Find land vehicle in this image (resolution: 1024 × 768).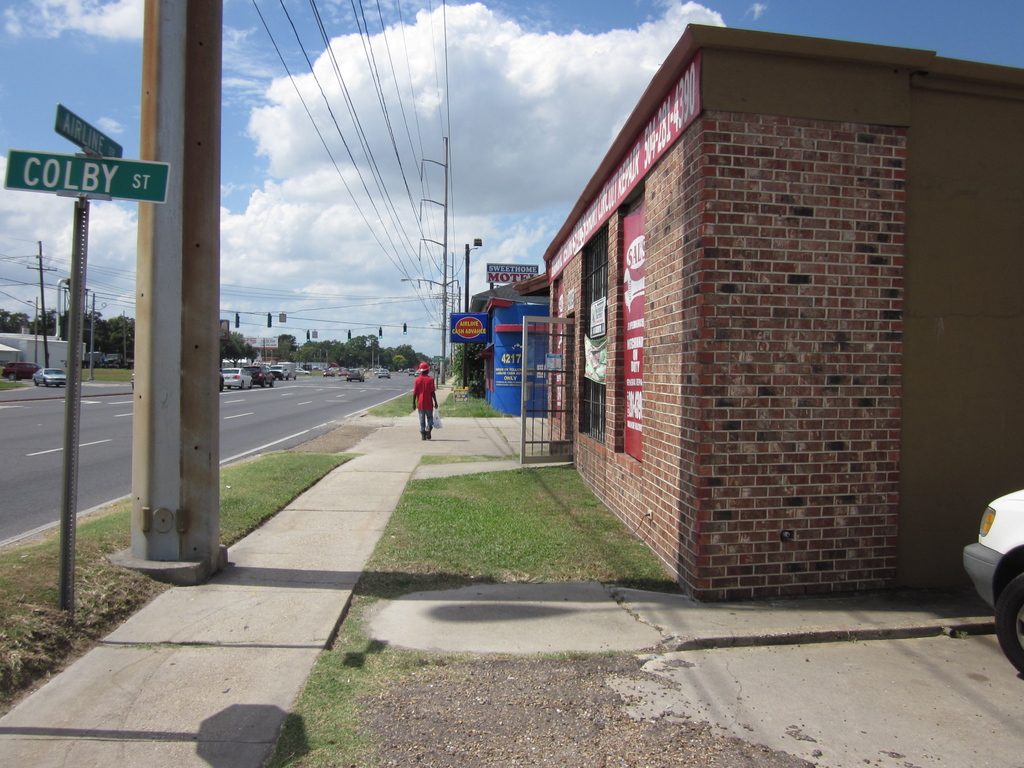
rect(372, 367, 380, 375).
